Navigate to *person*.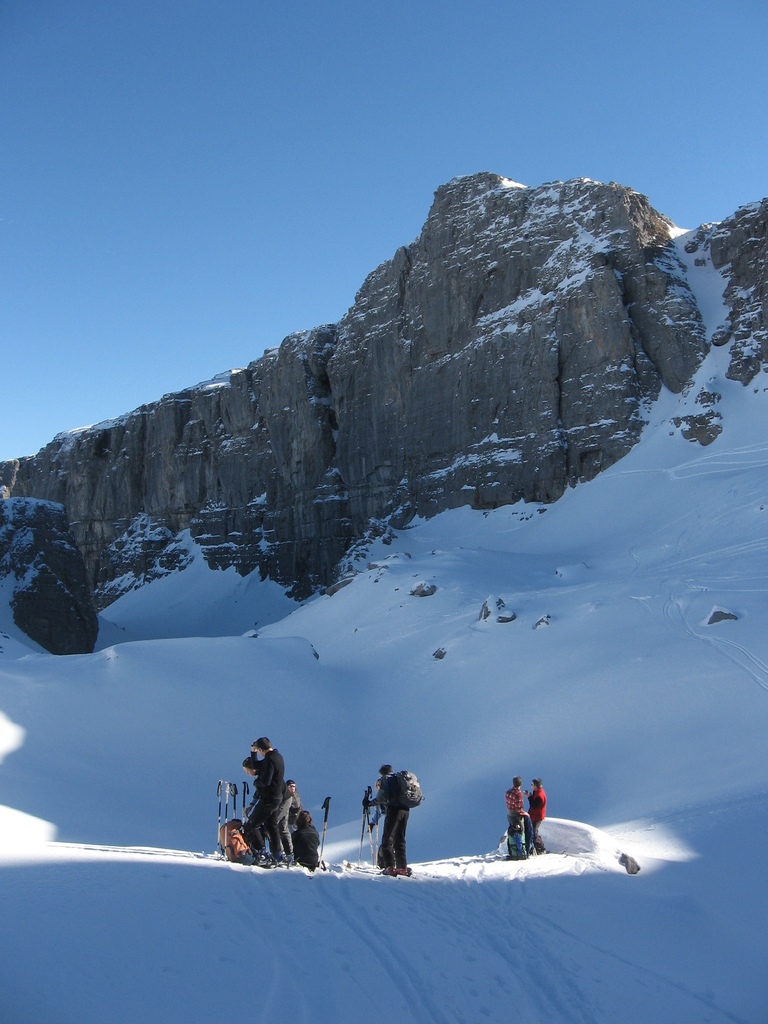
Navigation target: 292/807/319/875.
